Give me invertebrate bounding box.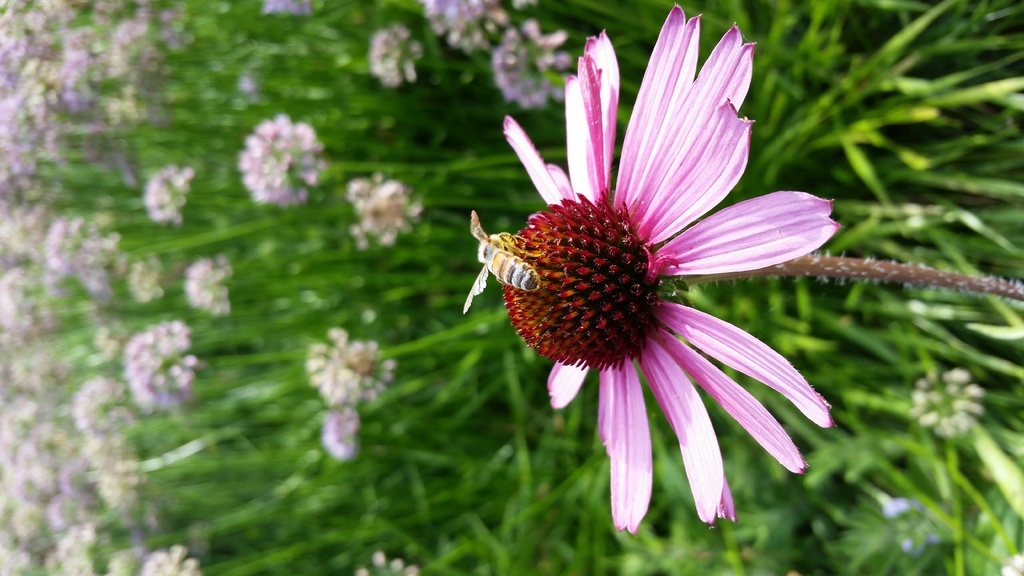
x1=463, y1=209, x2=547, y2=316.
